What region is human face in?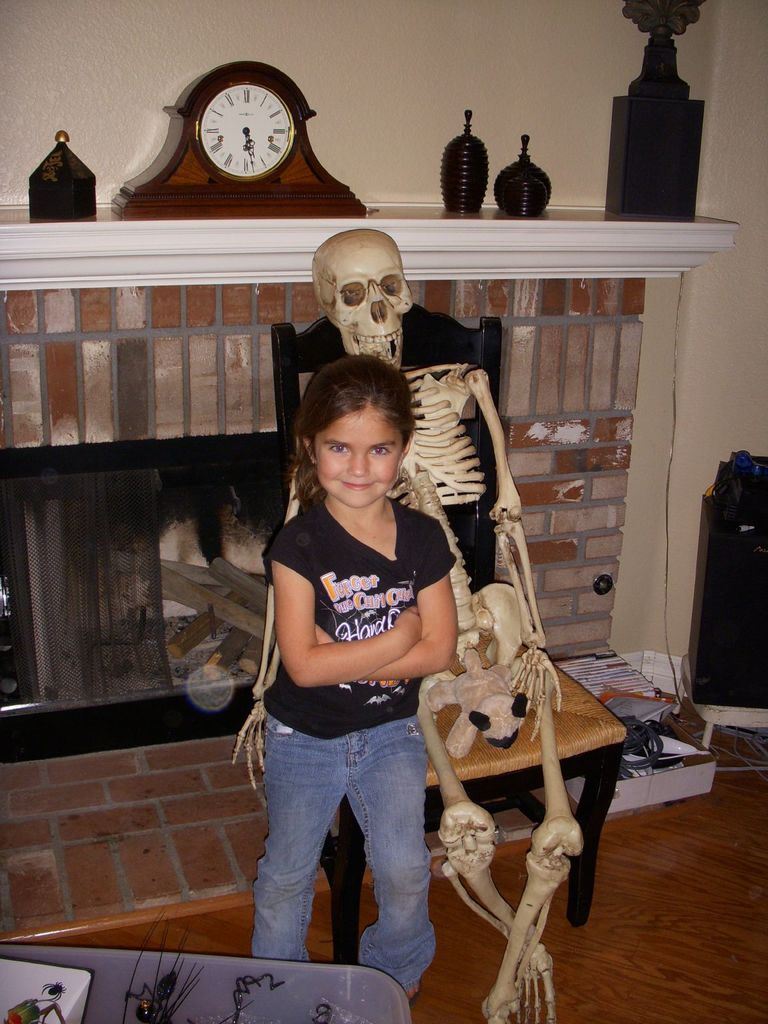
<box>316,405,398,500</box>.
